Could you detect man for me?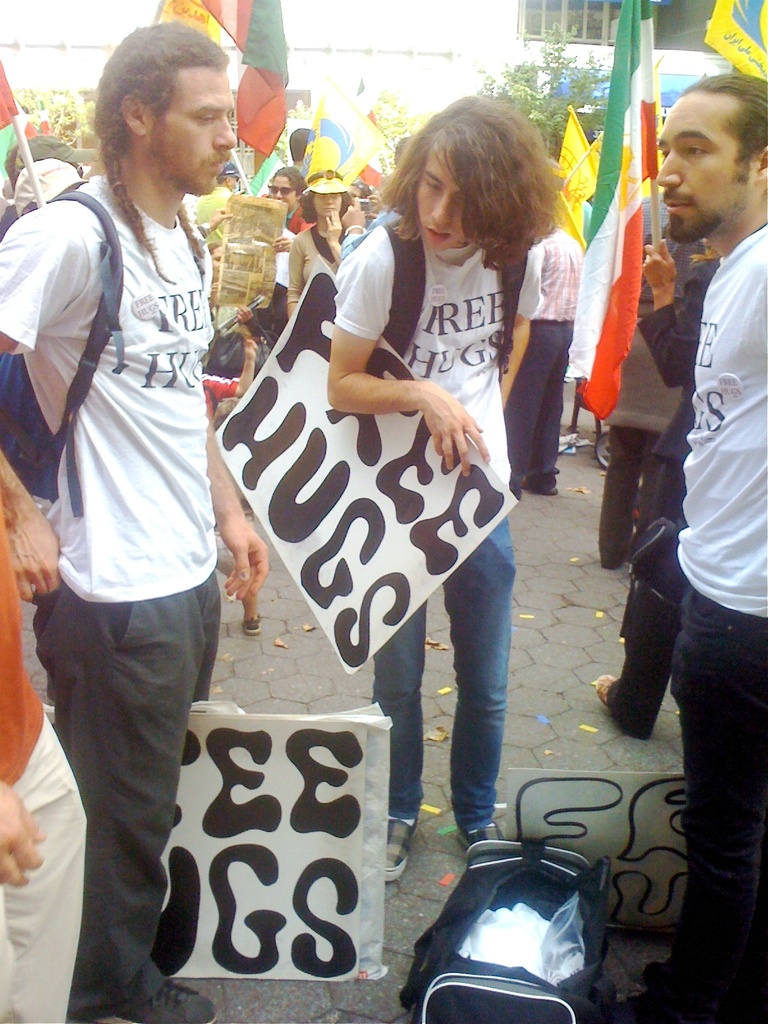
Detection result: [653,76,767,1023].
